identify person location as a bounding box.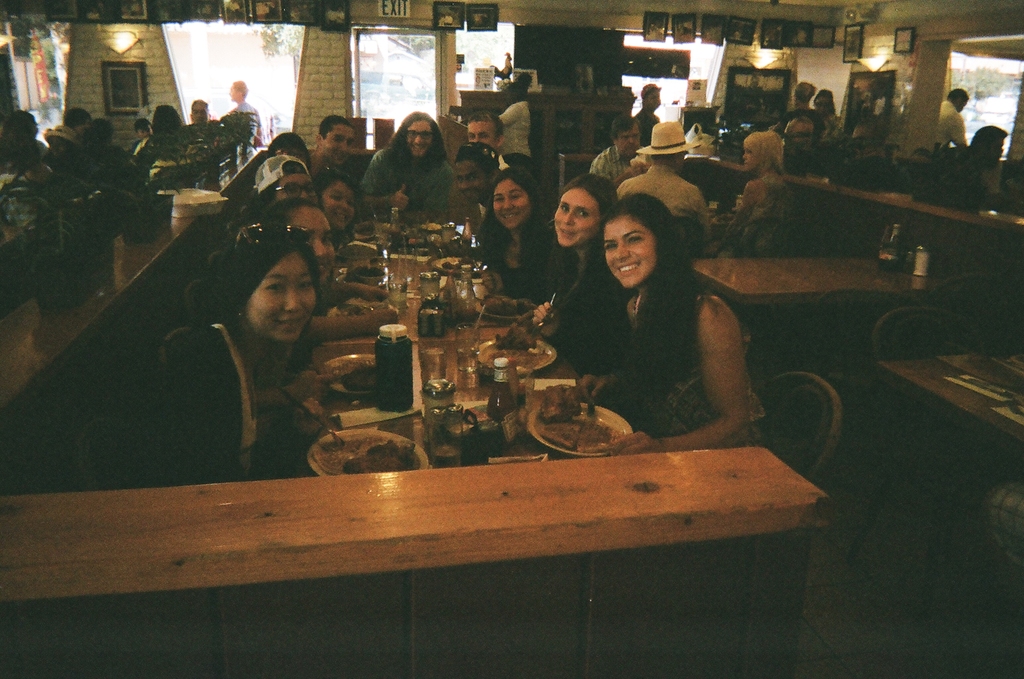
select_region(614, 122, 713, 259).
